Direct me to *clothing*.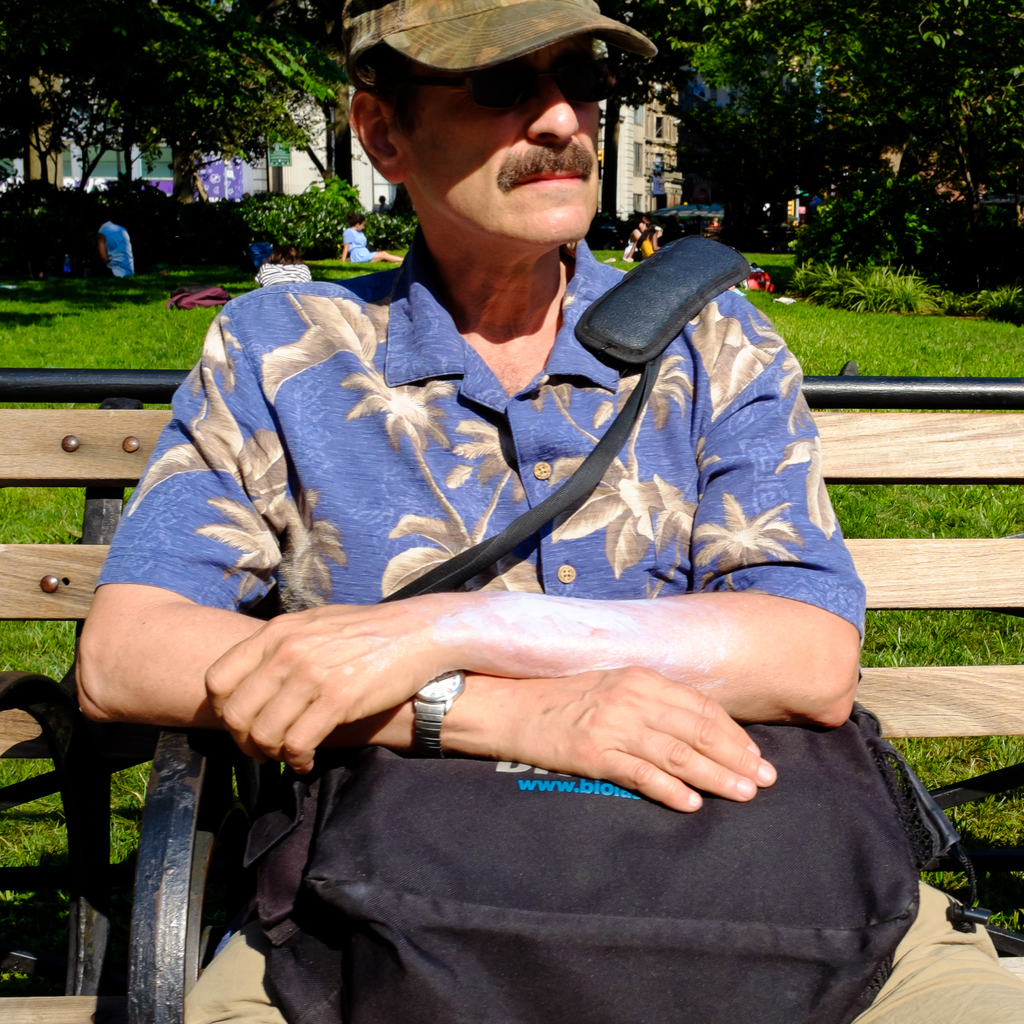
Direction: 102 221 134 285.
